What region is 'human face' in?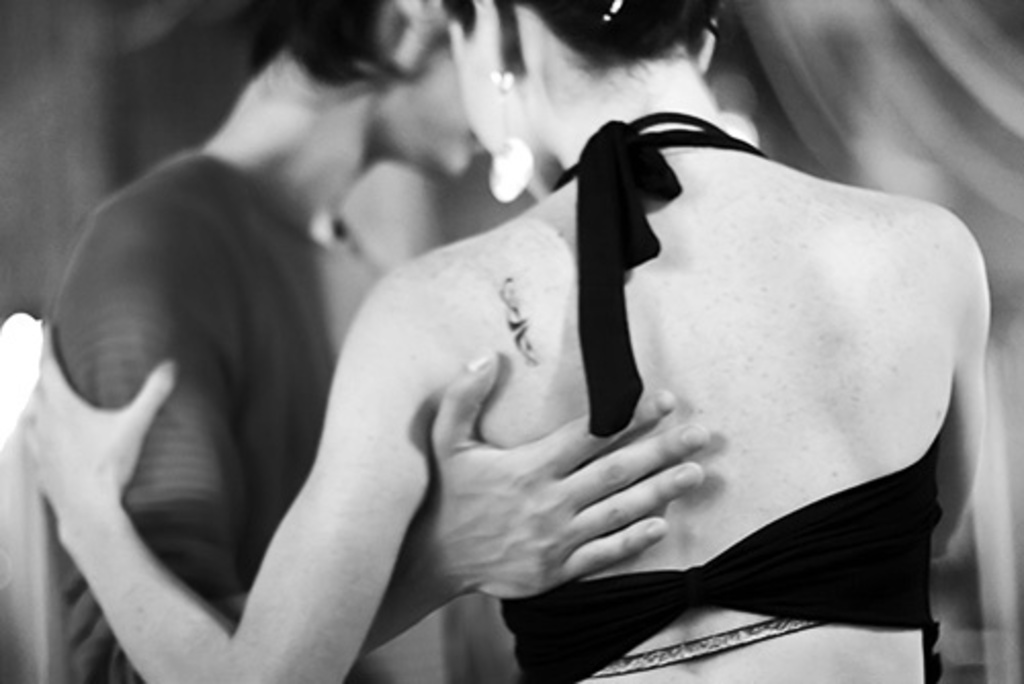
[left=383, top=29, right=492, bottom=193].
